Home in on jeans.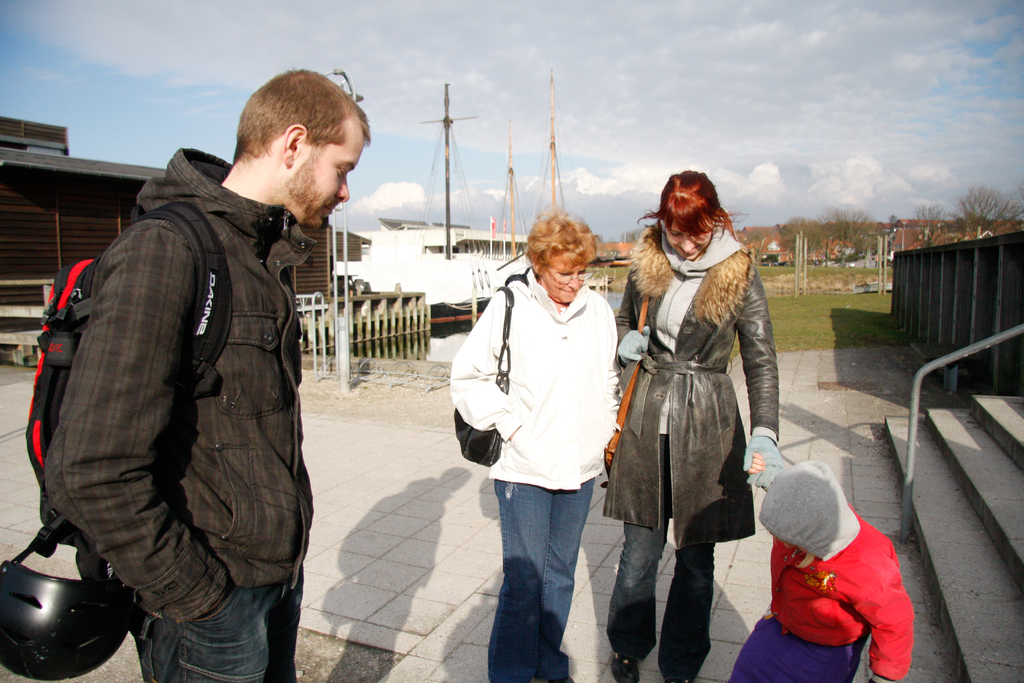
Homed in at (607, 438, 706, 677).
